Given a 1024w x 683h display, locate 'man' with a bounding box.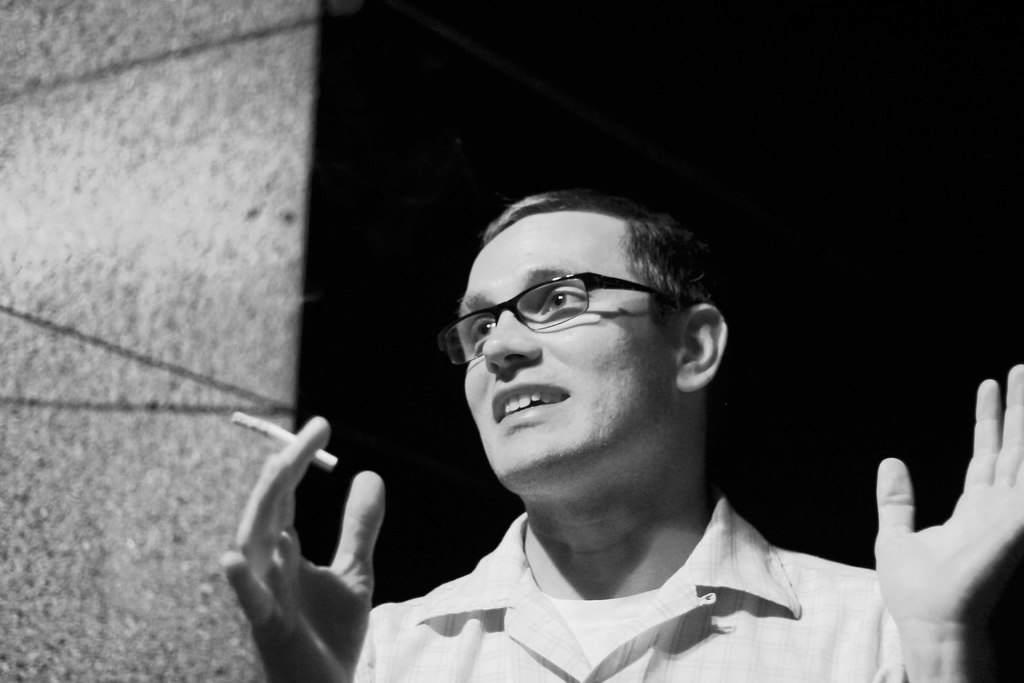
Located: {"left": 331, "top": 179, "right": 957, "bottom": 682}.
